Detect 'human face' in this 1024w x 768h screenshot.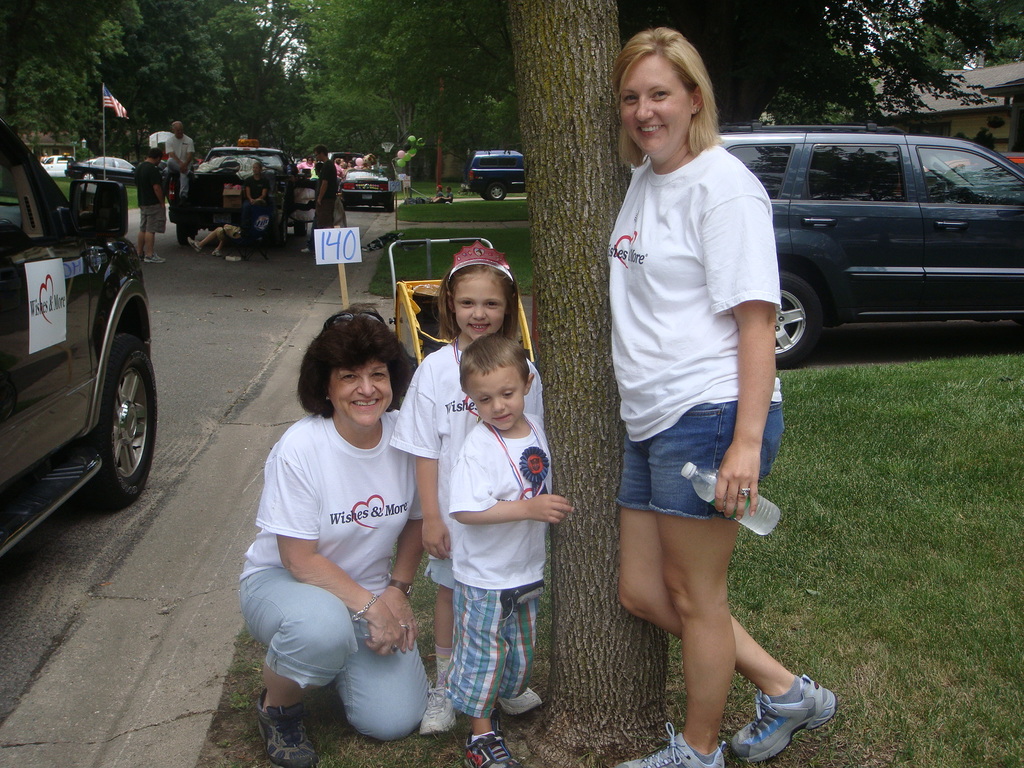
Detection: 464 366 525 433.
